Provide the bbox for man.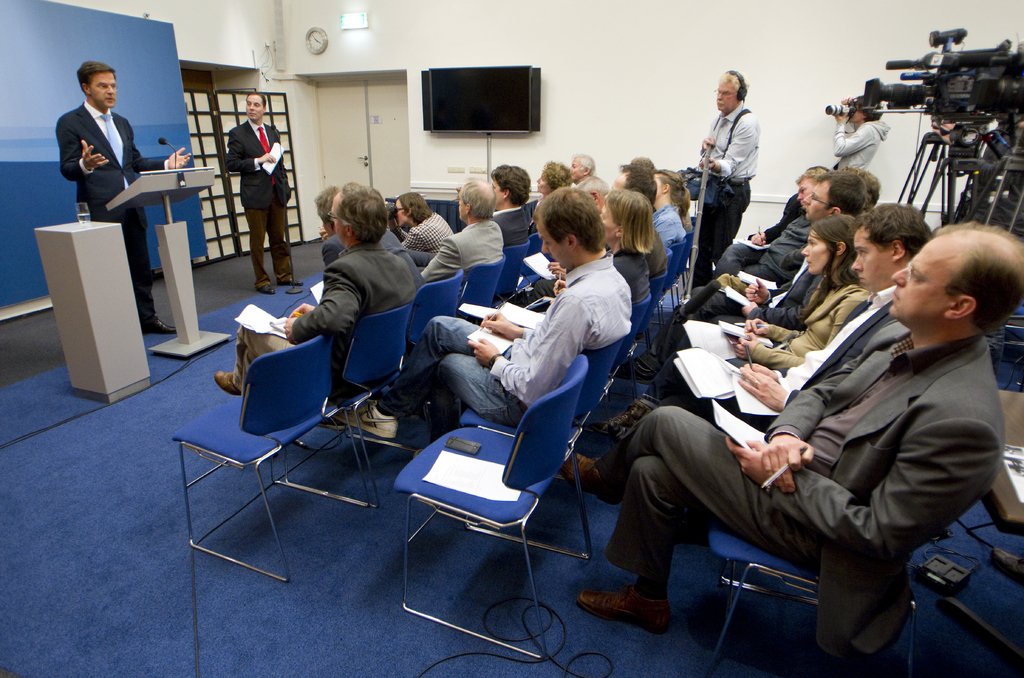
bbox=(53, 58, 196, 344).
